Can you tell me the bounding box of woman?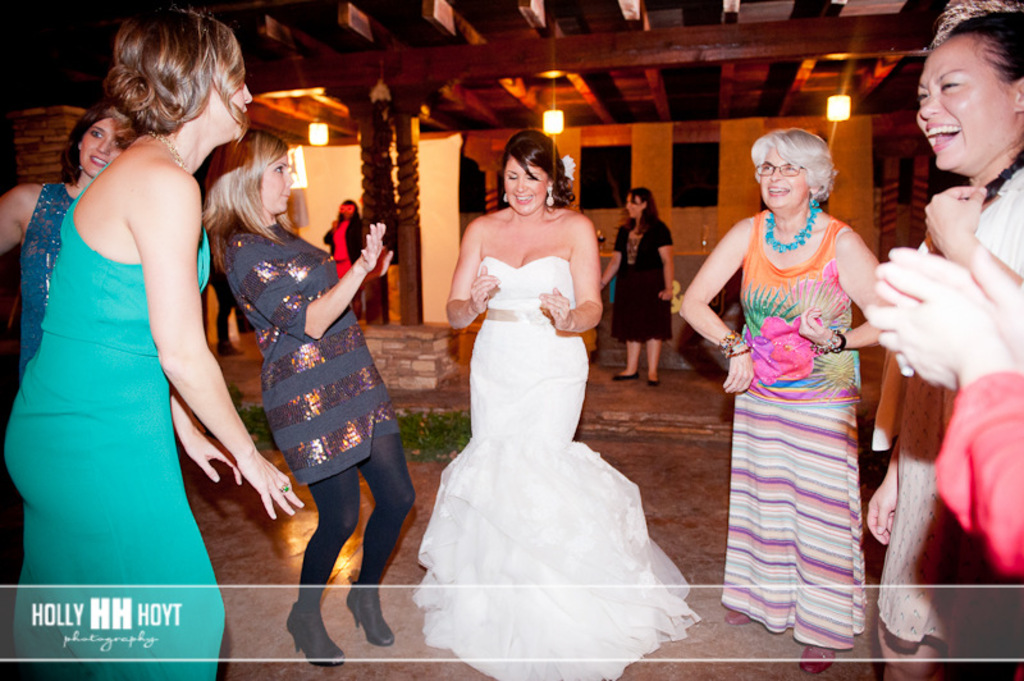
pyautogui.locateOnScreen(445, 129, 699, 680).
